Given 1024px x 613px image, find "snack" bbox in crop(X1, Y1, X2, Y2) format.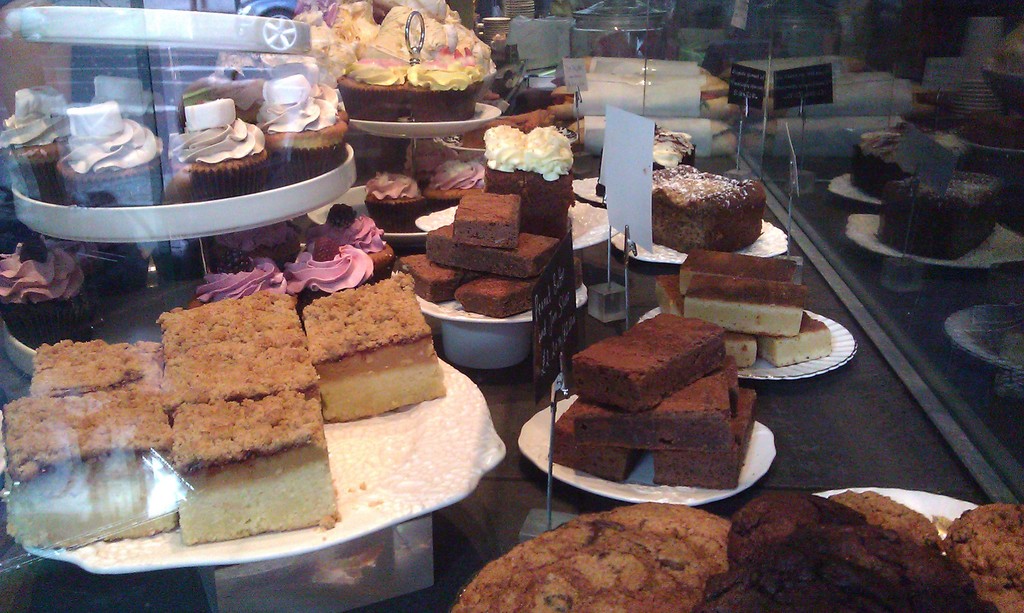
crop(848, 119, 977, 200).
